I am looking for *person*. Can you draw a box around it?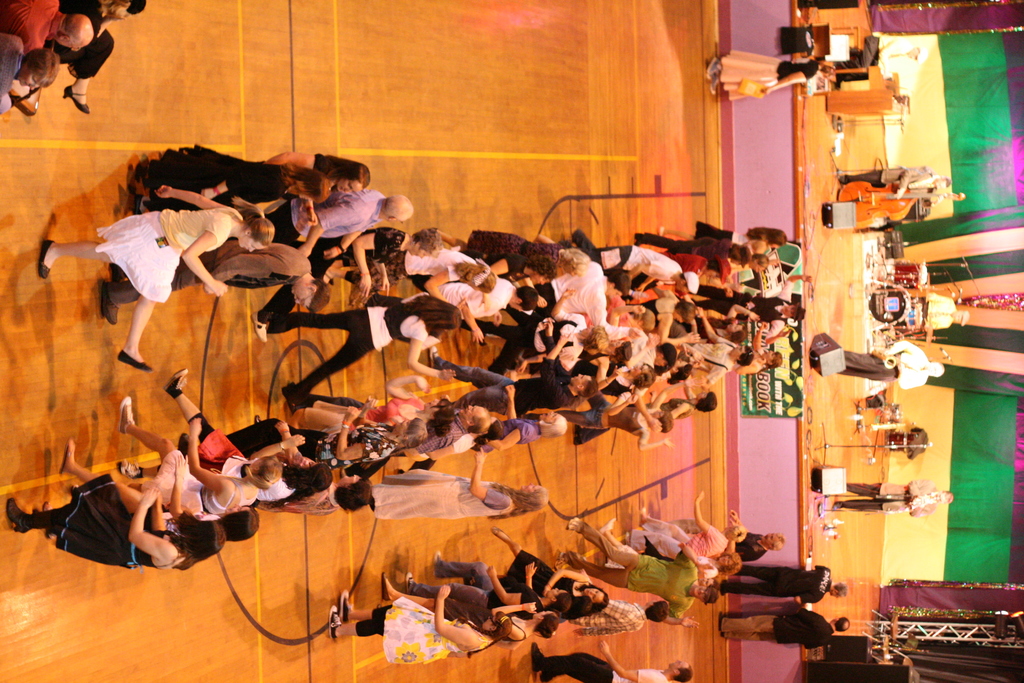
Sure, the bounding box is region(37, 184, 275, 374).
